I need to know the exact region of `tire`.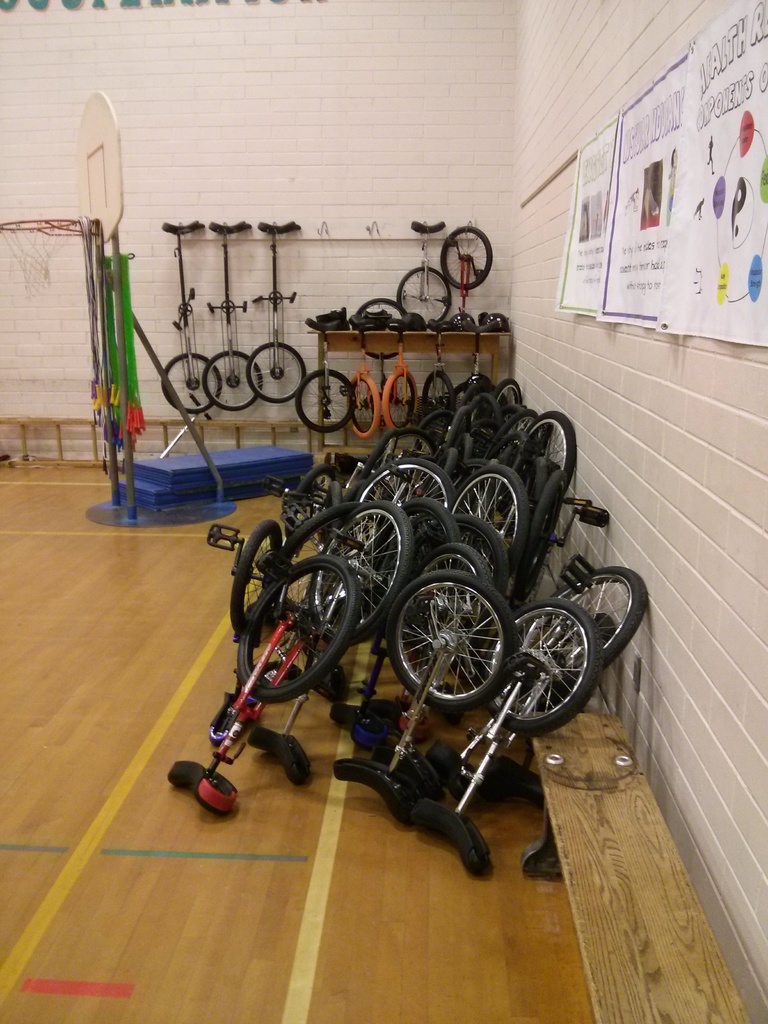
Region: BBox(252, 343, 305, 404).
